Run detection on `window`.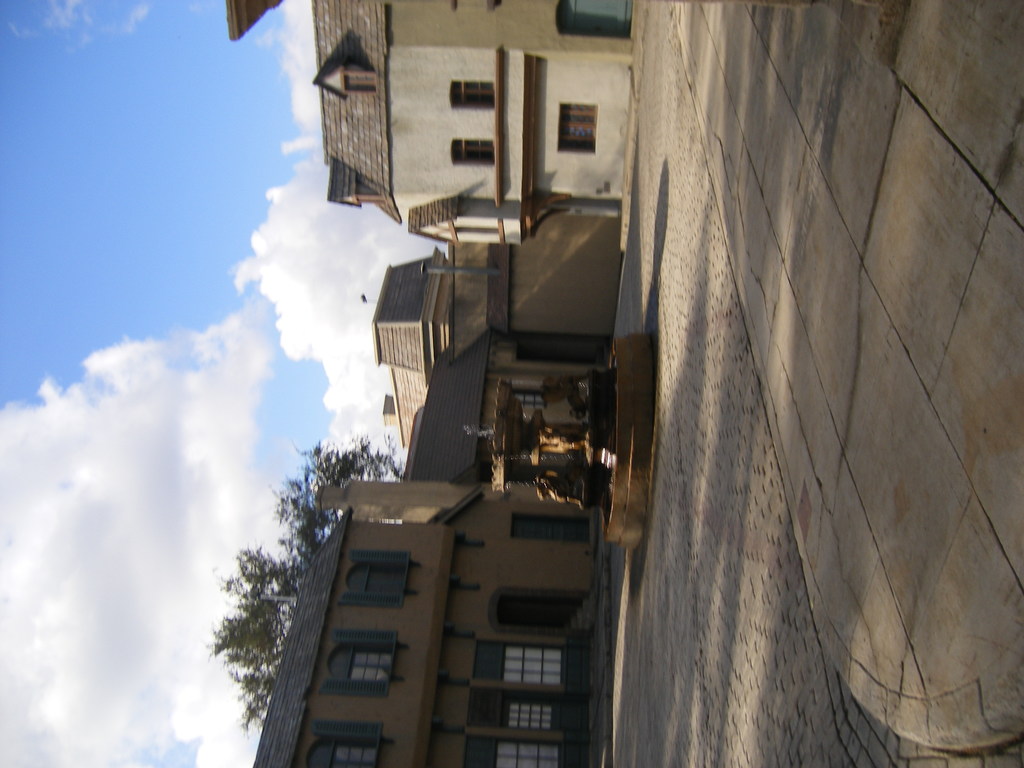
Result: 341, 65, 382, 93.
